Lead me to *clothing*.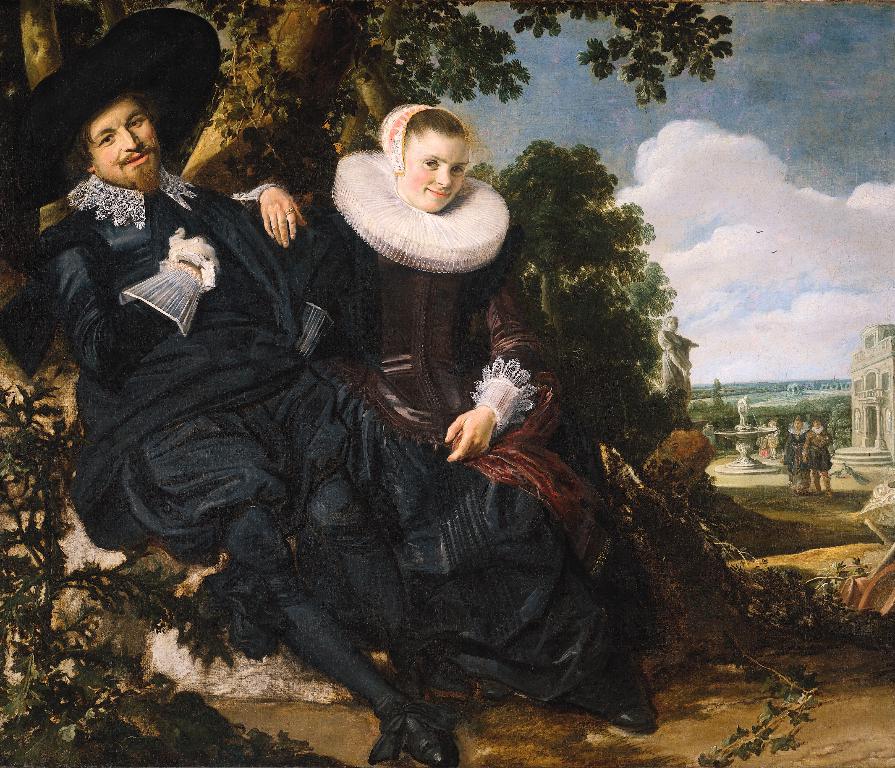
Lead to [left=23, top=169, right=346, bottom=538].
